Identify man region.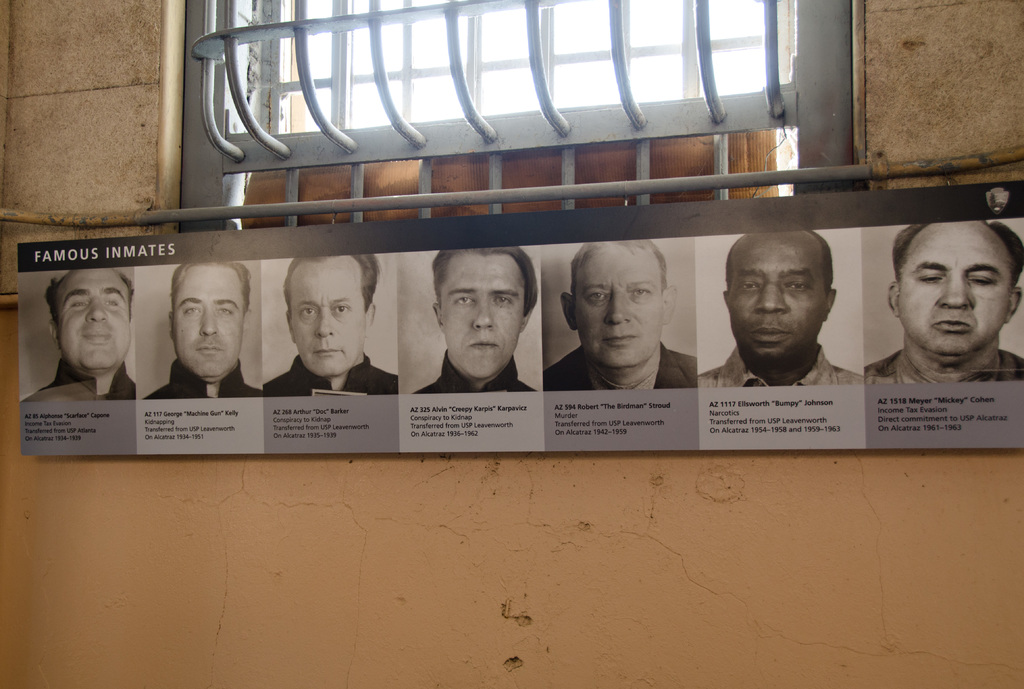
Region: [696,229,860,389].
